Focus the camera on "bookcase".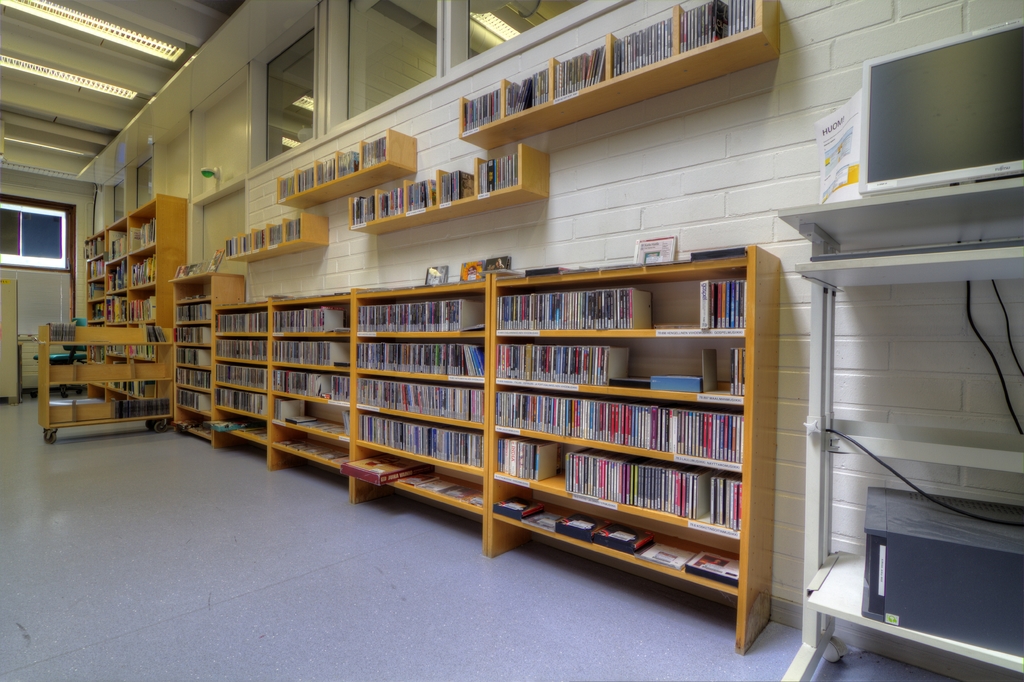
Focus region: Rect(274, 133, 414, 208).
